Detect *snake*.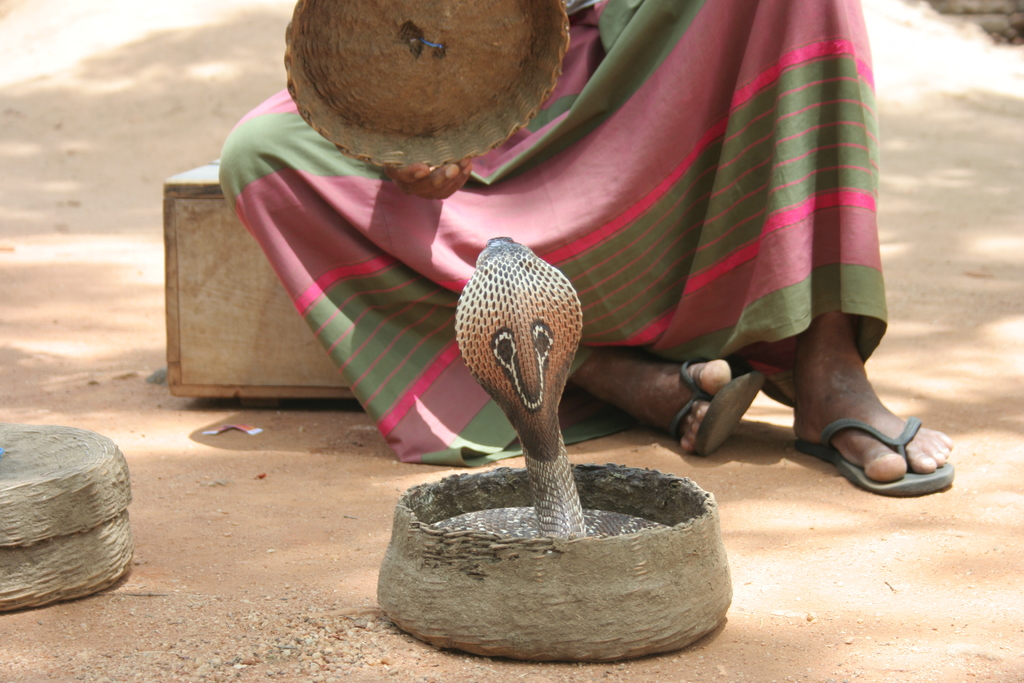
Detected at [431,233,670,539].
